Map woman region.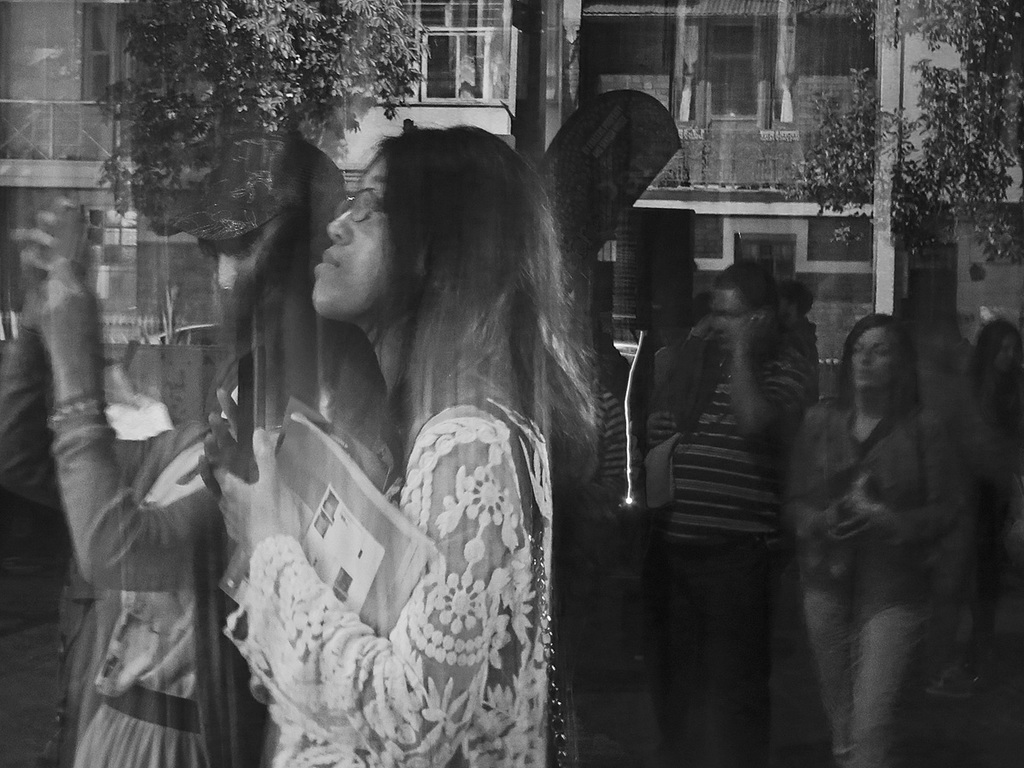
Mapped to [0,146,393,767].
